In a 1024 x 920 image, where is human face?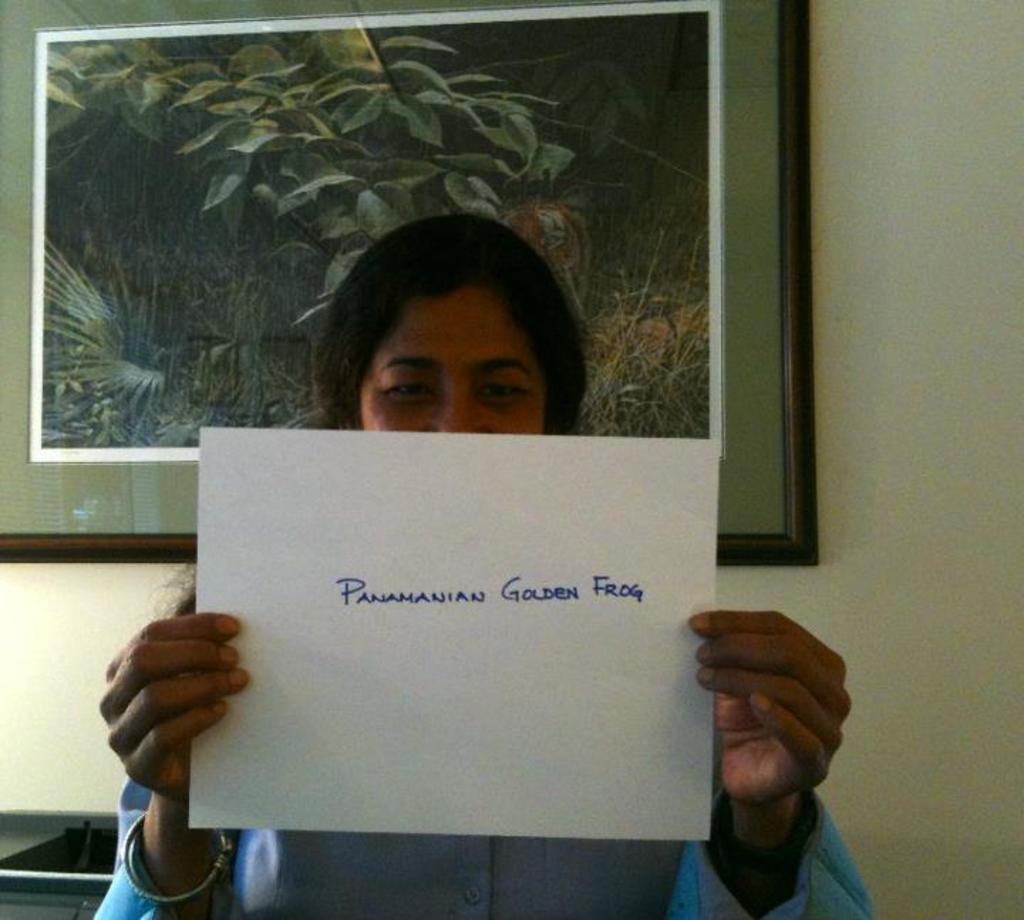
crop(361, 286, 539, 441).
